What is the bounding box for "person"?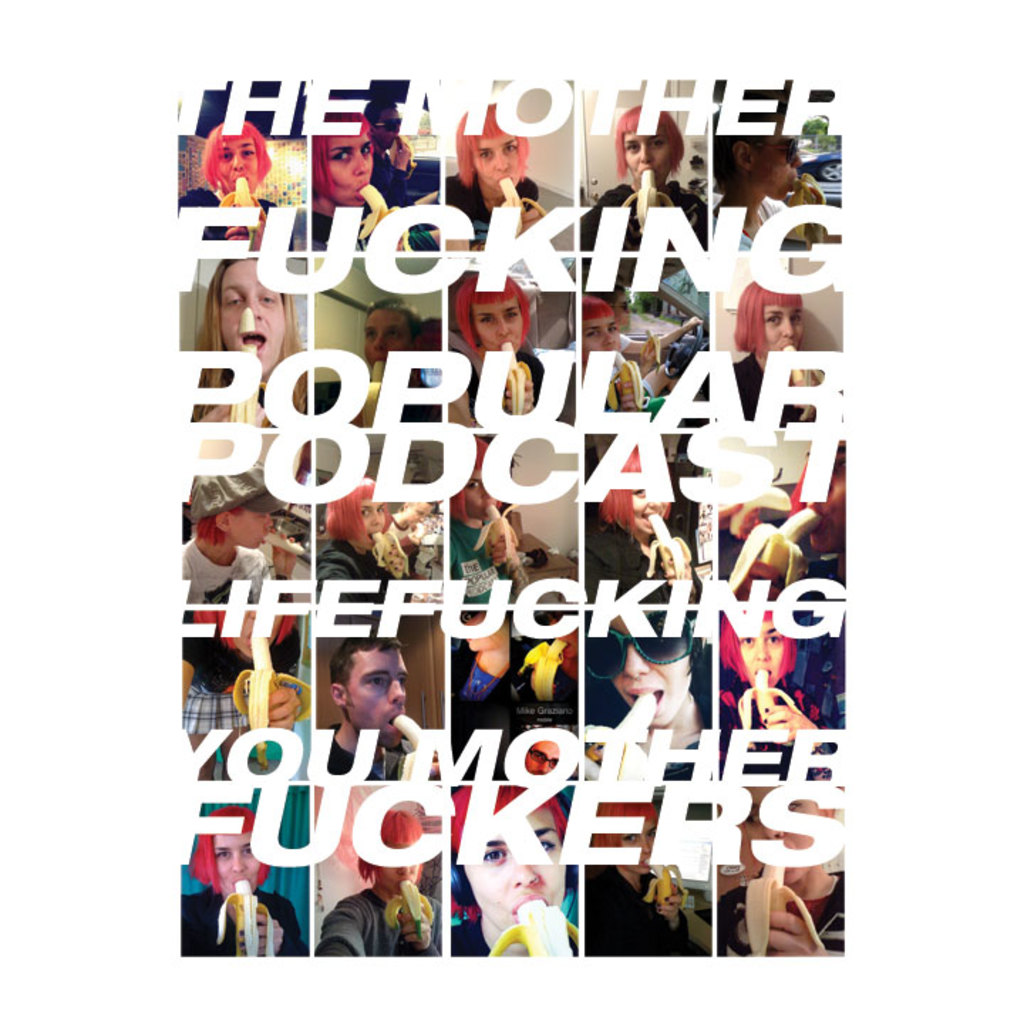
586/447/697/604.
